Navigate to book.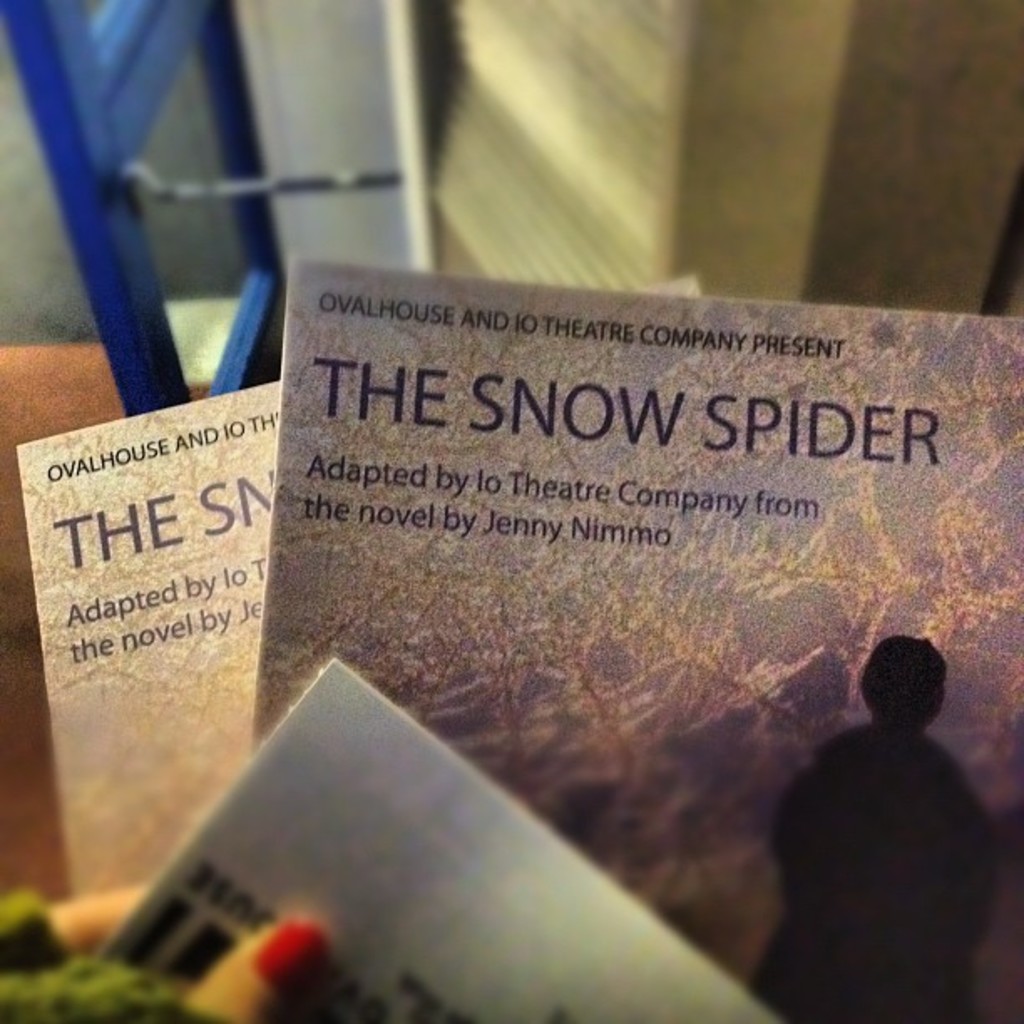
Navigation target: (x1=102, y1=654, x2=796, y2=1022).
